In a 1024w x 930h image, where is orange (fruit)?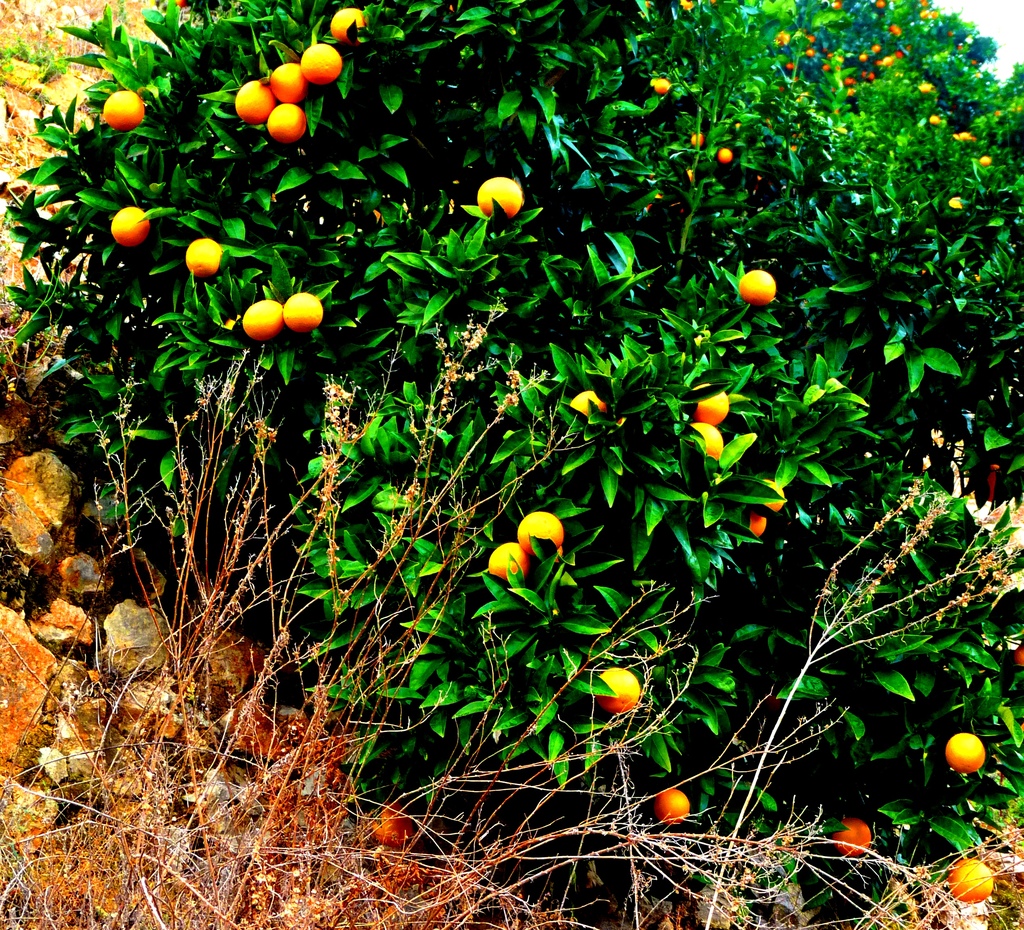
<region>268, 104, 316, 138</region>.
